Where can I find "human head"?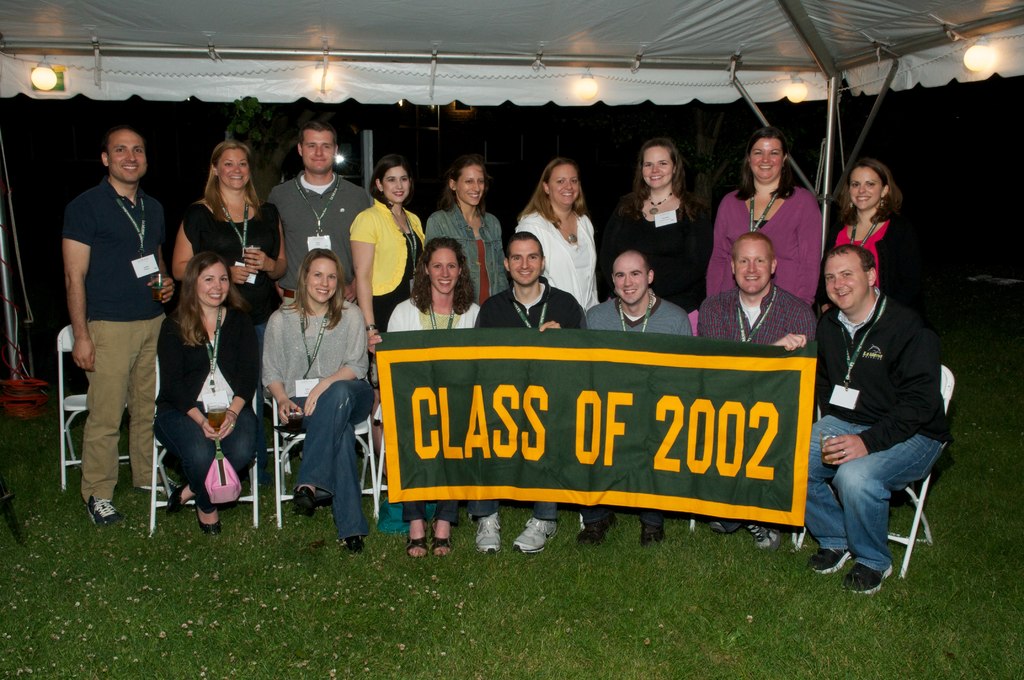
You can find it at box=[300, 249, 342, 300].
